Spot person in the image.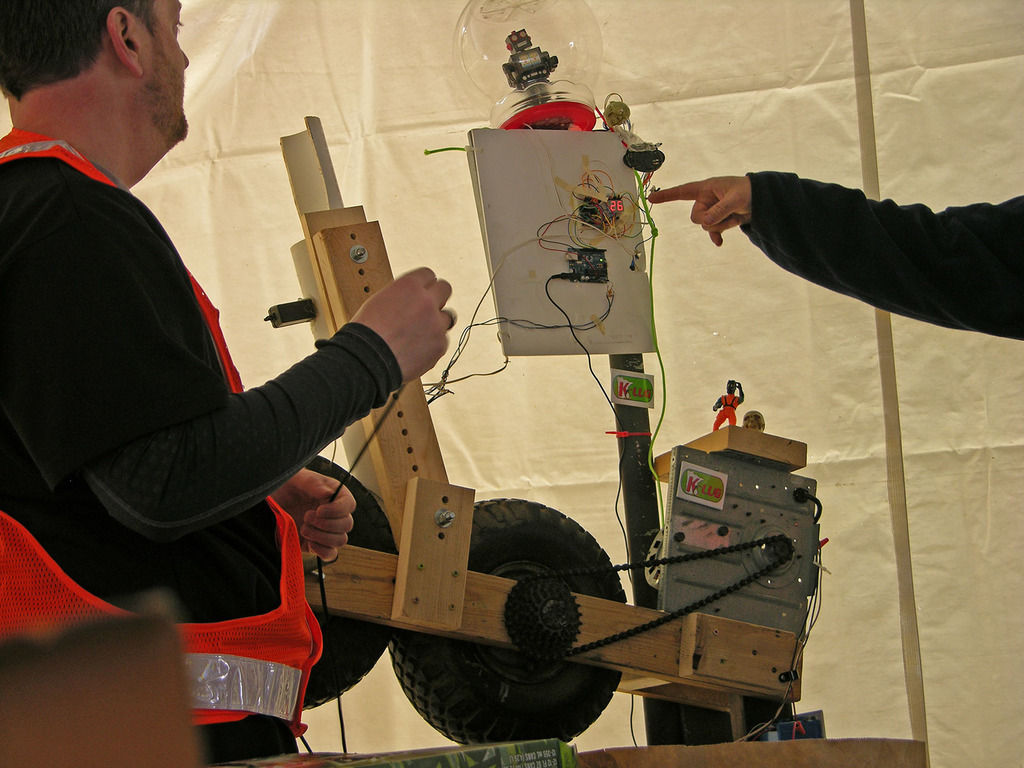
person found at (71,8,468,753).
